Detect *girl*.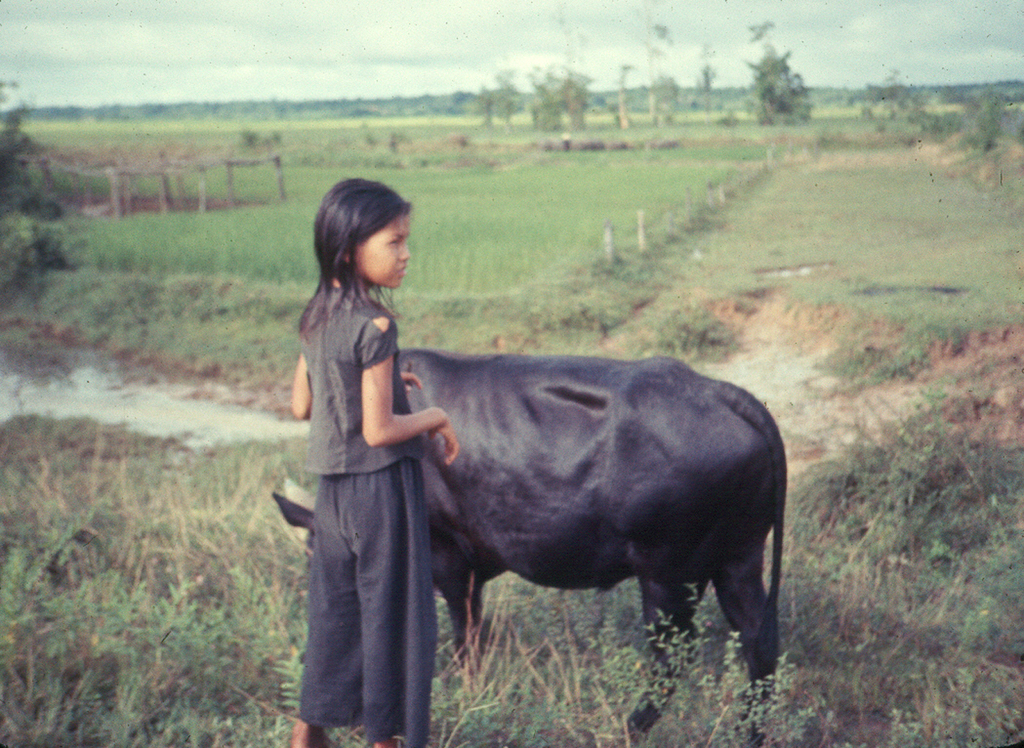
Detected at [291, 167, 461, 747].
